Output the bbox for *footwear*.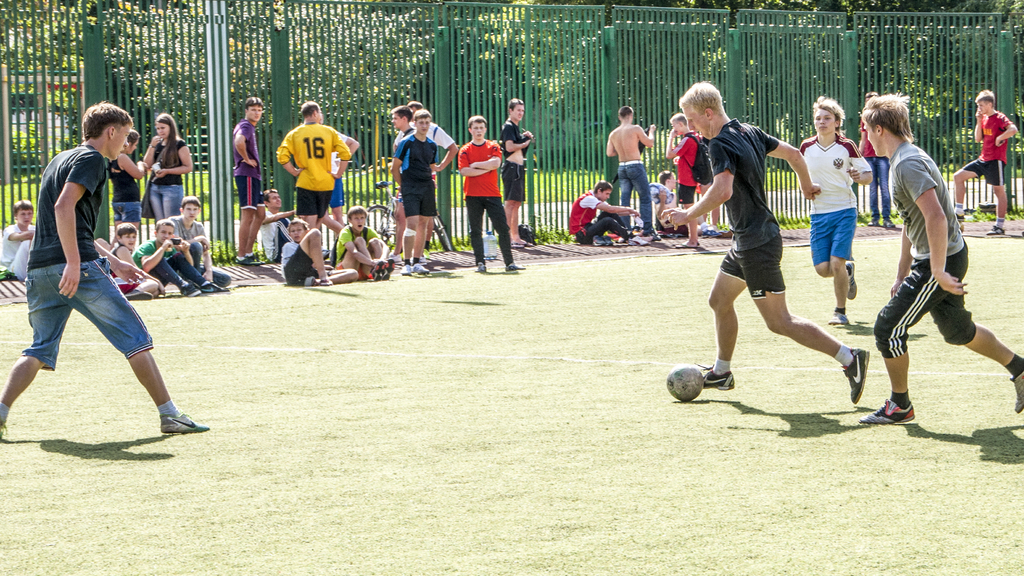
x1=954 y1=211 x2=964 y2=220.
